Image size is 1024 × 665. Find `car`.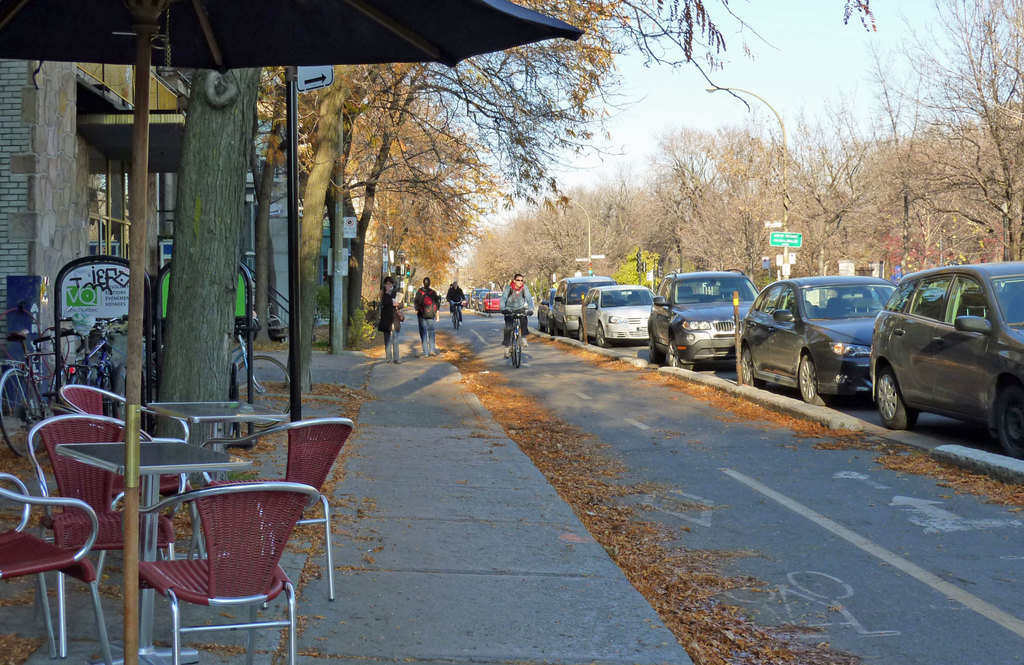
(x1=481, y1=287, x2=502, y2=316).
